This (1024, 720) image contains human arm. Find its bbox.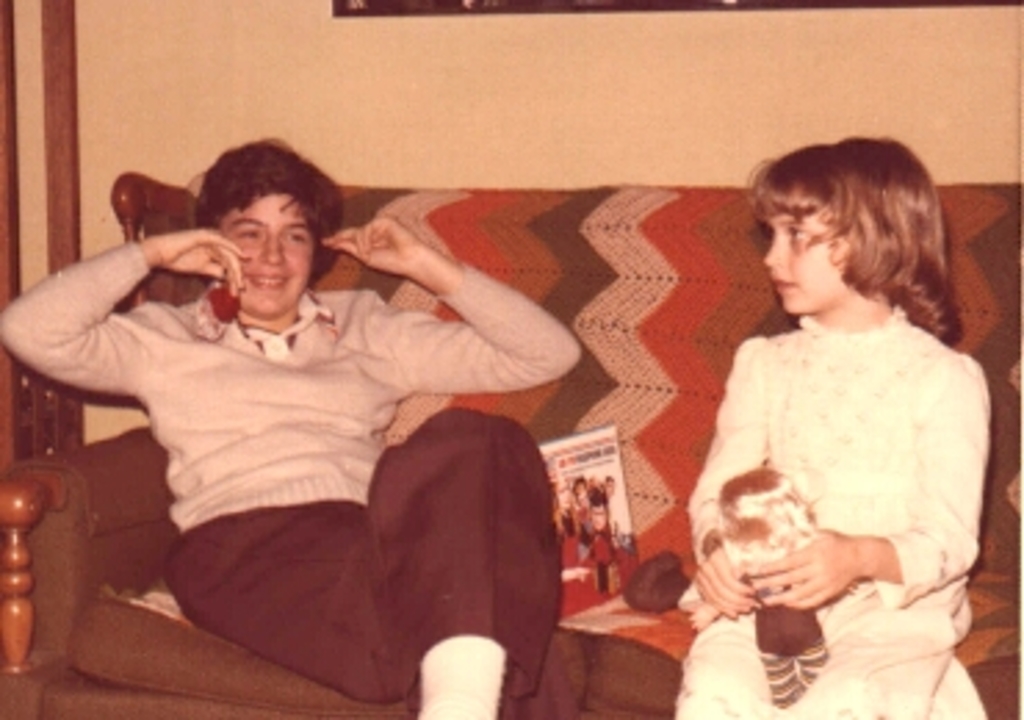
locate(744, 352, 988, 604).
